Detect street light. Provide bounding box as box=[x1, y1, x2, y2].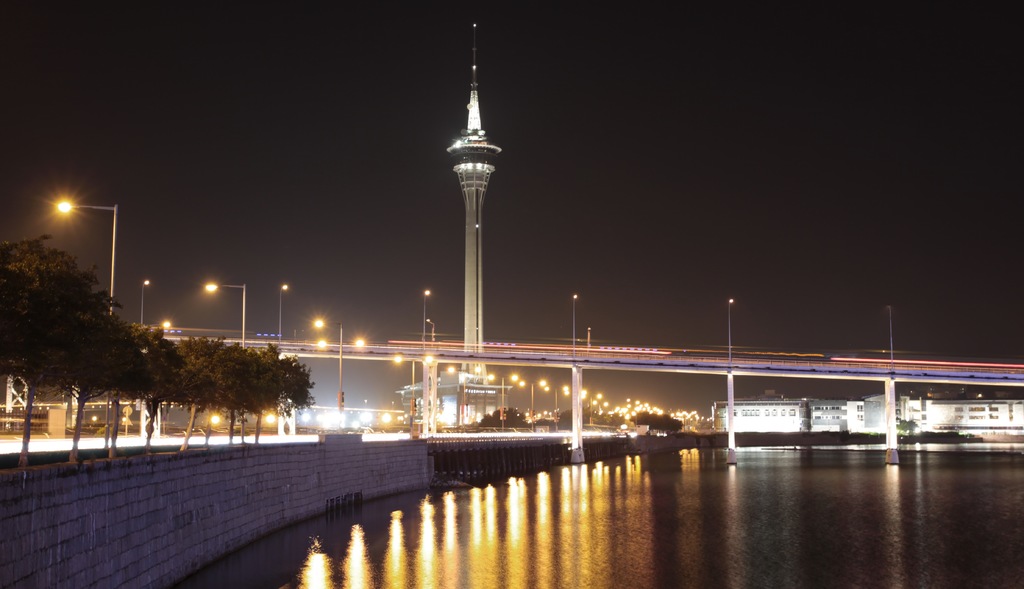
box=[487, 372, 518, 430].
